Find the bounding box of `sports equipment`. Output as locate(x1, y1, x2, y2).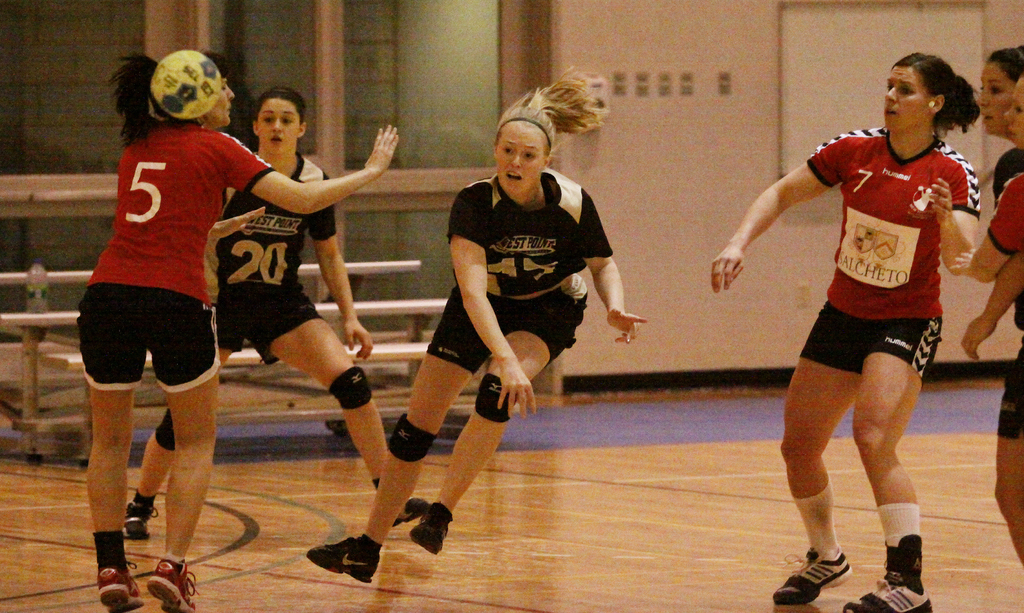
locate(122, 498, 161, 539).
